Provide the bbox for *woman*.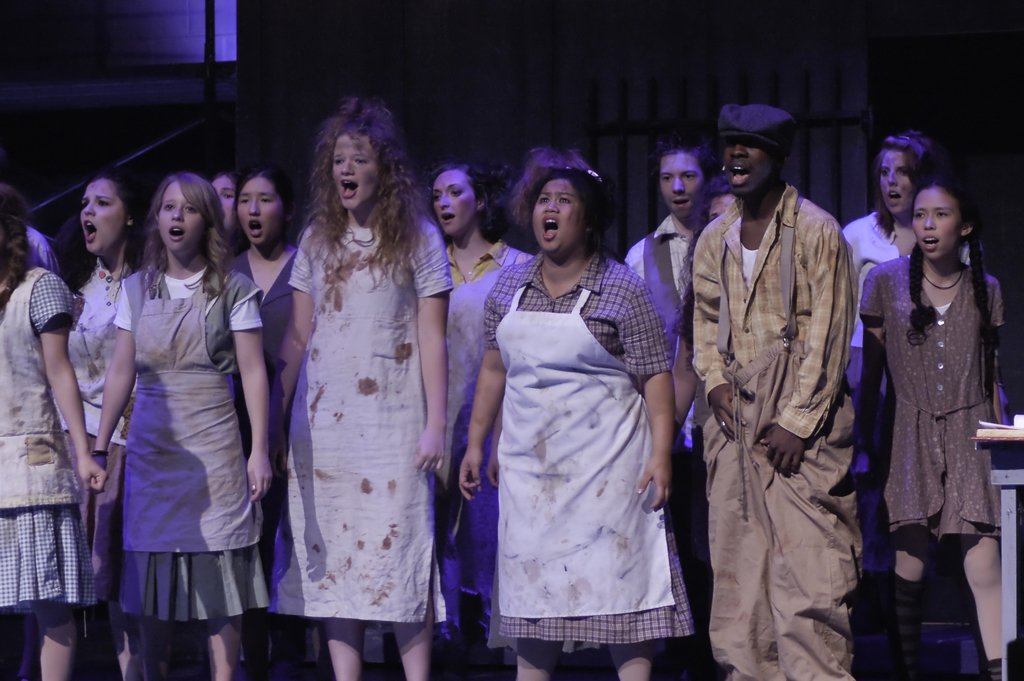
left=236, top=168, right=303, bottom=680.
